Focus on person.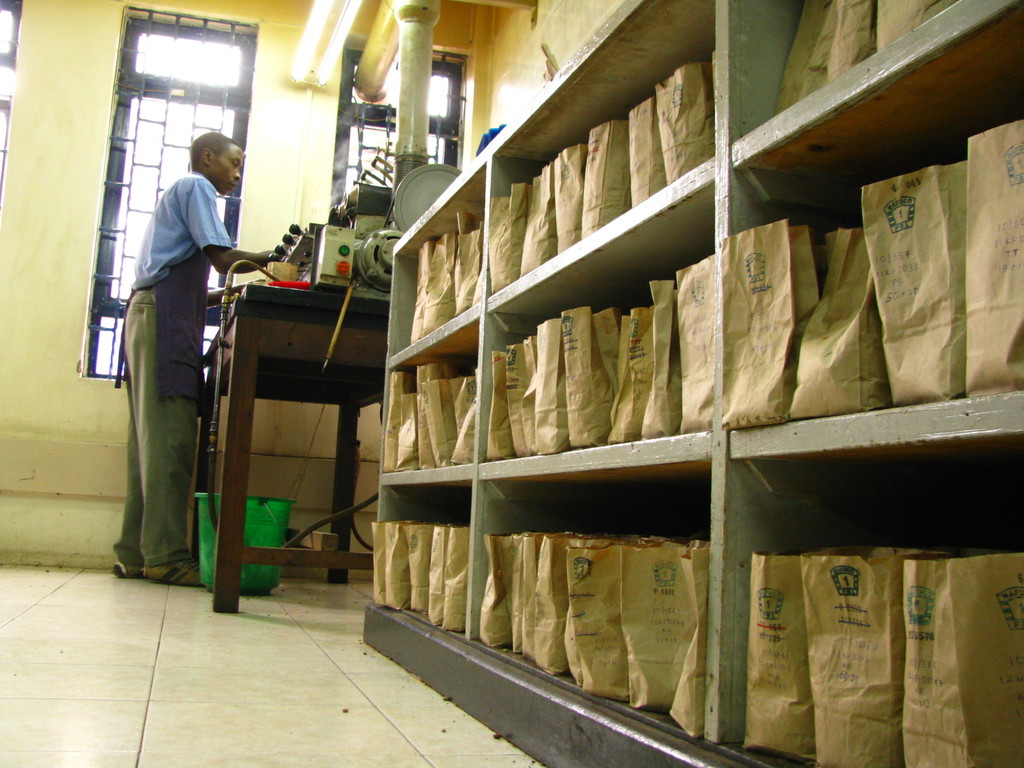
Focused at <bbox>113, 129, 288, 586</bbox>.
